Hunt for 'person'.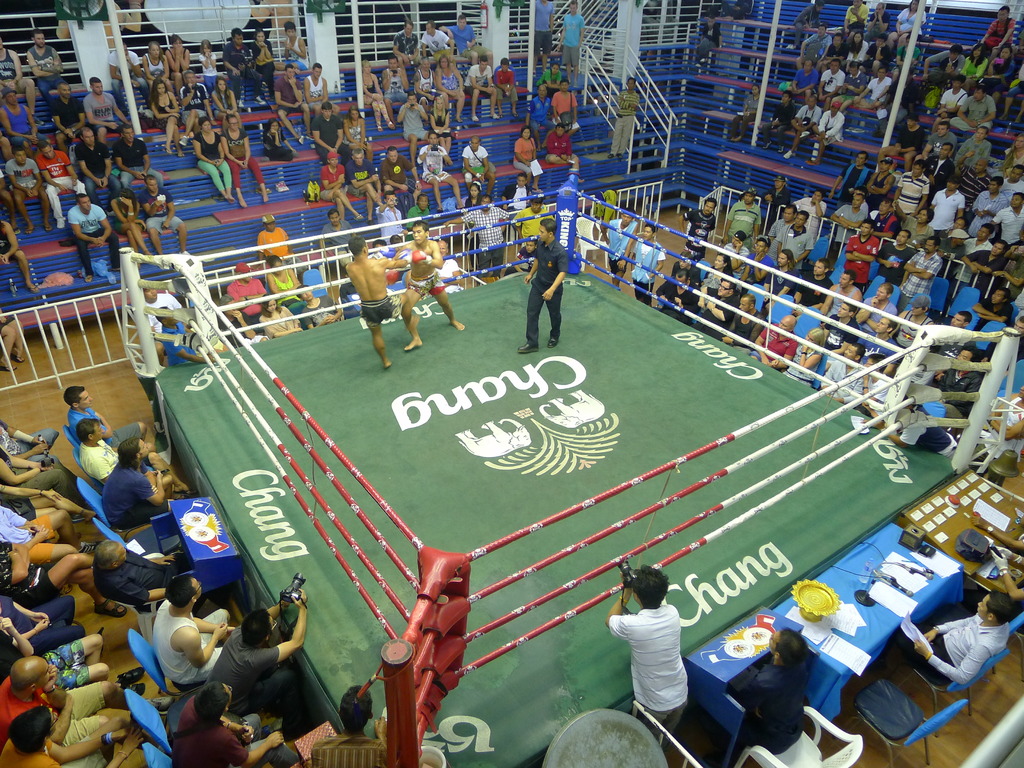
Hunted down at l=729, t=189, r=762, b=249.
